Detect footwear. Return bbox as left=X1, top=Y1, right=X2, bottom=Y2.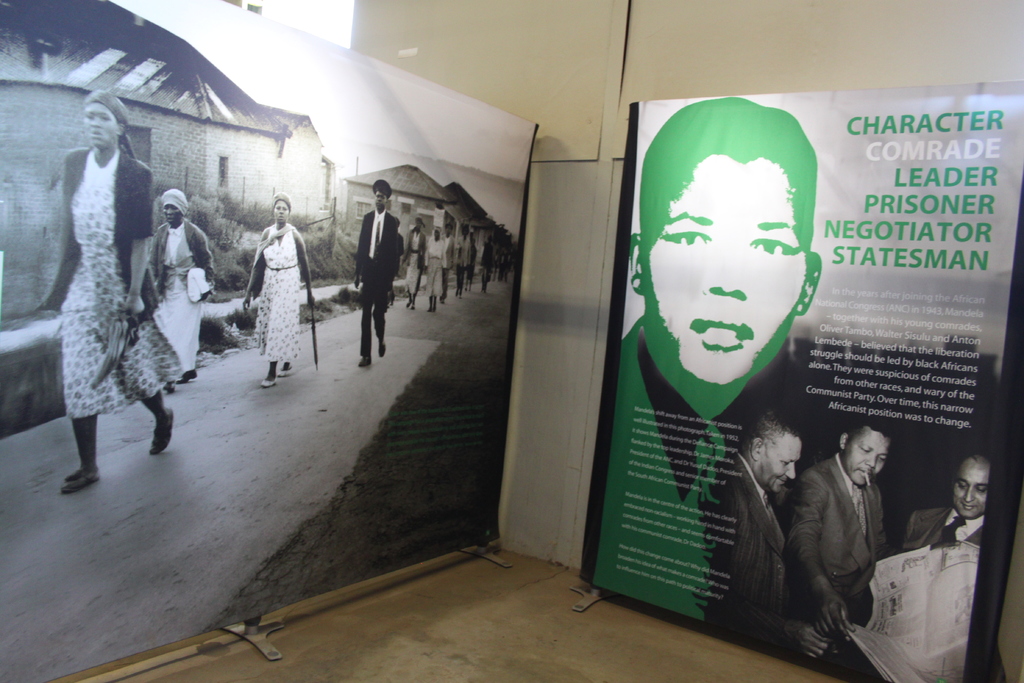
left=261, top=379, right=278, bottom=388.
